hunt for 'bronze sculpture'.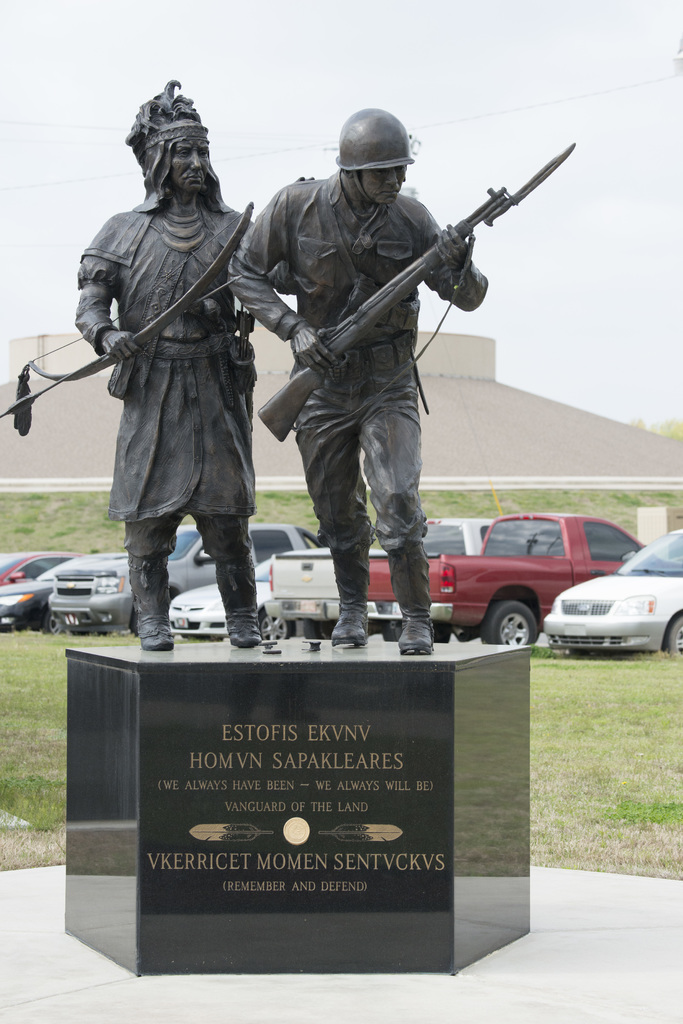
Hunted down at 0,81,261,652.
